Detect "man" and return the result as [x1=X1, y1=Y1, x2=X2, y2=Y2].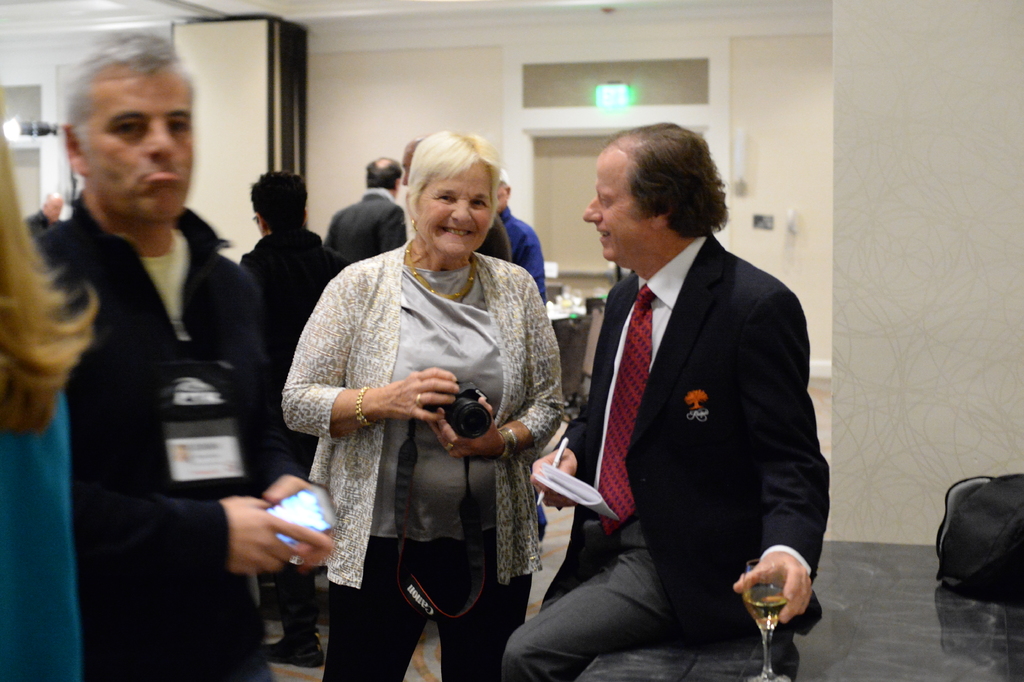
[x1=492, y1=172, x2=548, y2=313].
